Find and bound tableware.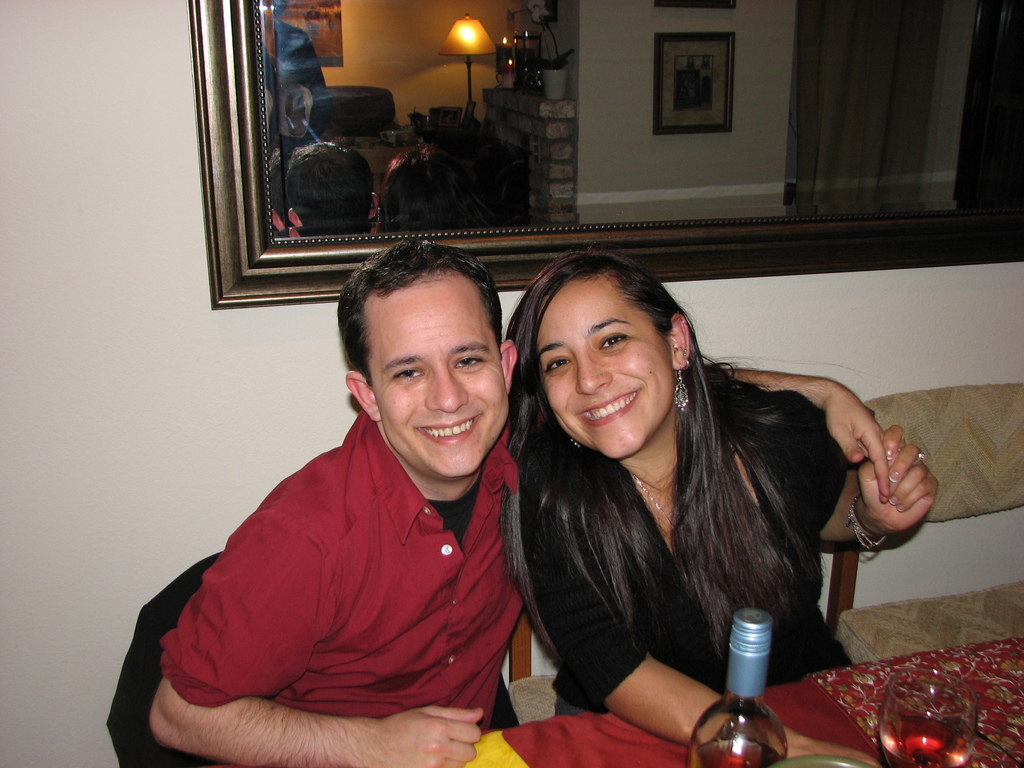
Bound: locate(767, 754, 872, 767).
